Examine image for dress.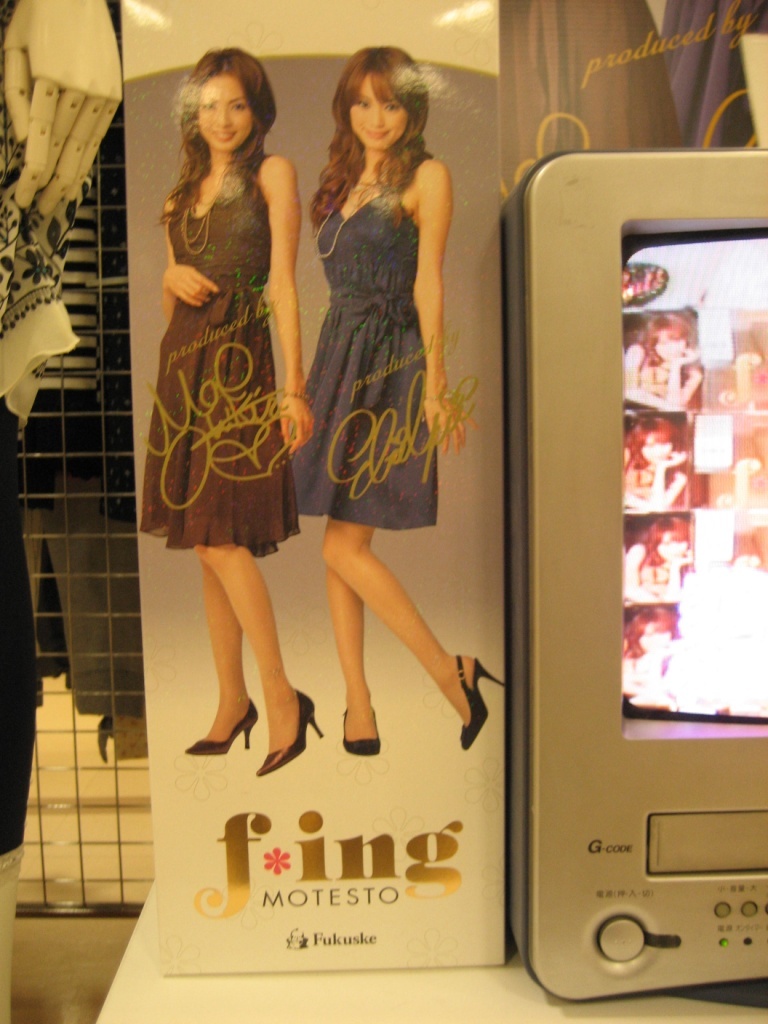
Examination result: bbox=[140, 157, 302, 550].
